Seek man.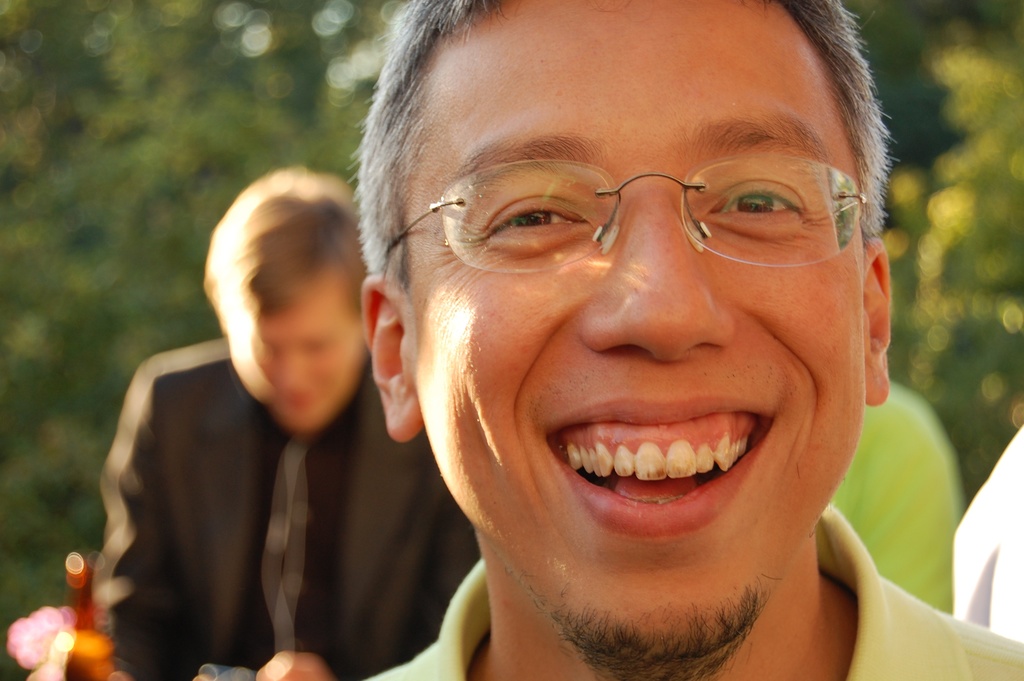
box=[97, 165, 480, 680].
